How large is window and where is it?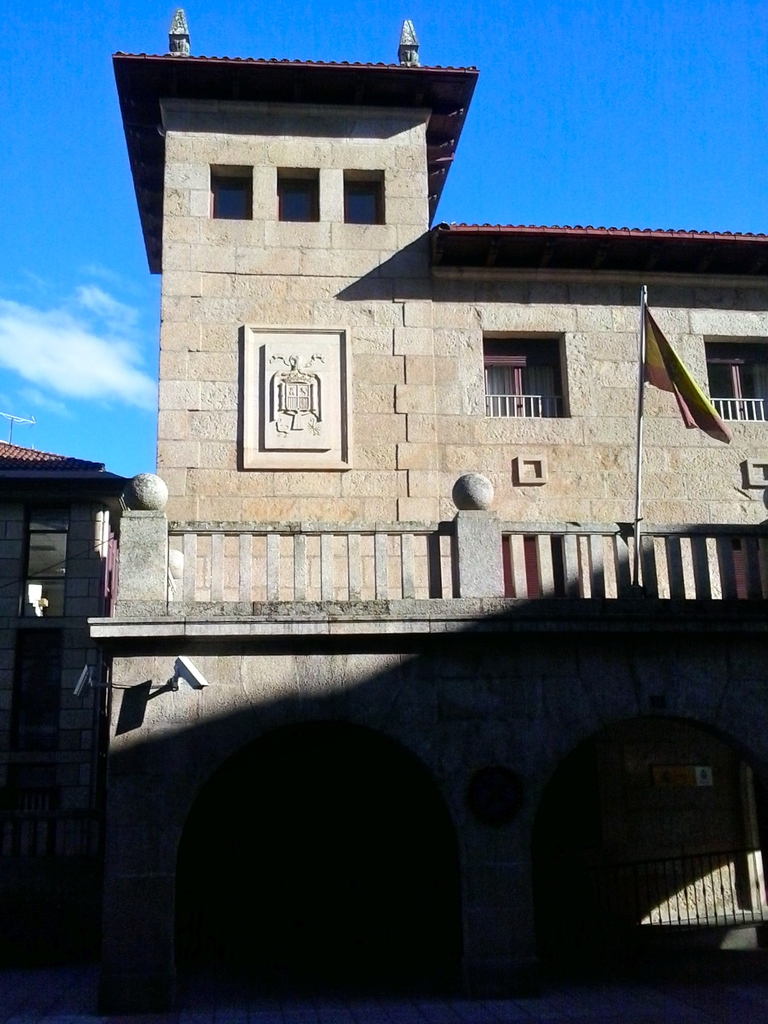
Bounding box: select_region(275, 166, 322, 221).
